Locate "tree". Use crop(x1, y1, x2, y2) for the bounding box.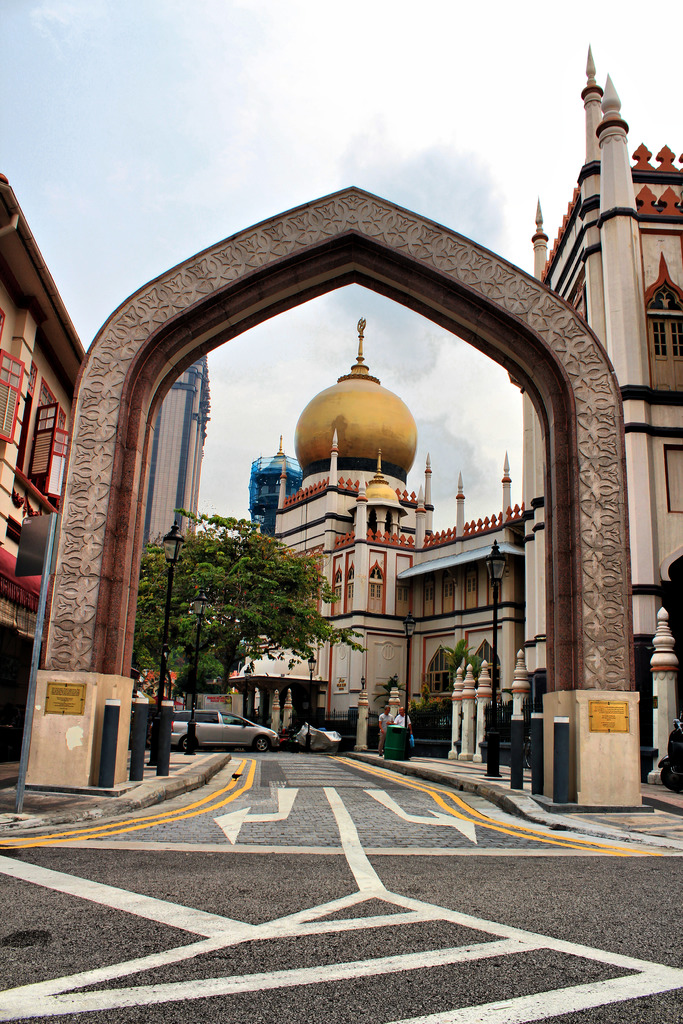
crop(131, 496, 333, 689).
